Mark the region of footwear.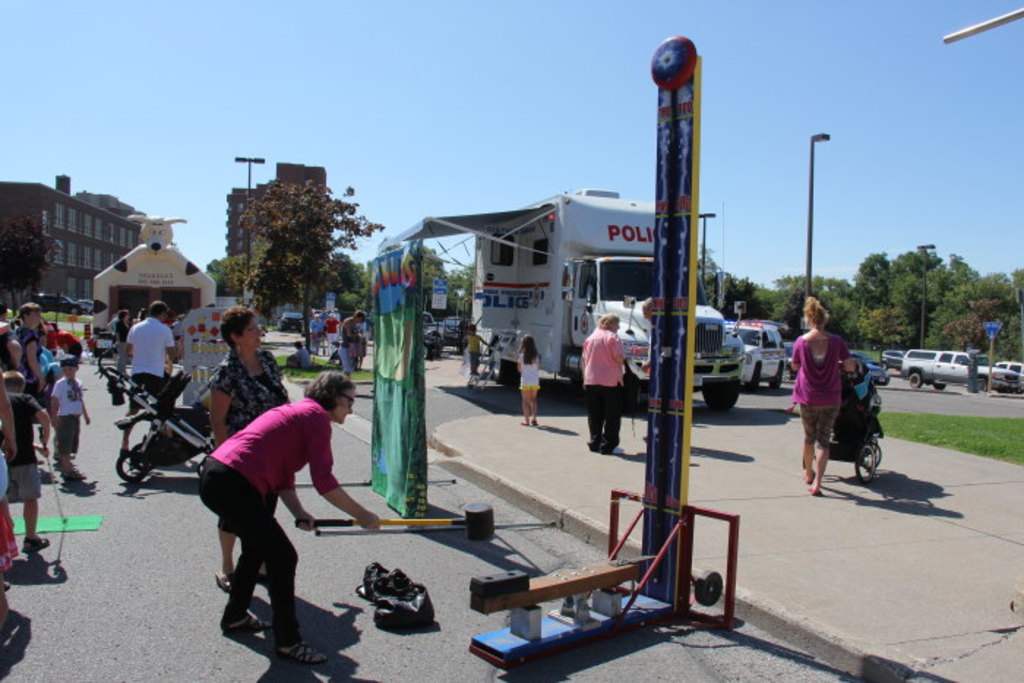
Region: <box>800,468,810,483</box>.
